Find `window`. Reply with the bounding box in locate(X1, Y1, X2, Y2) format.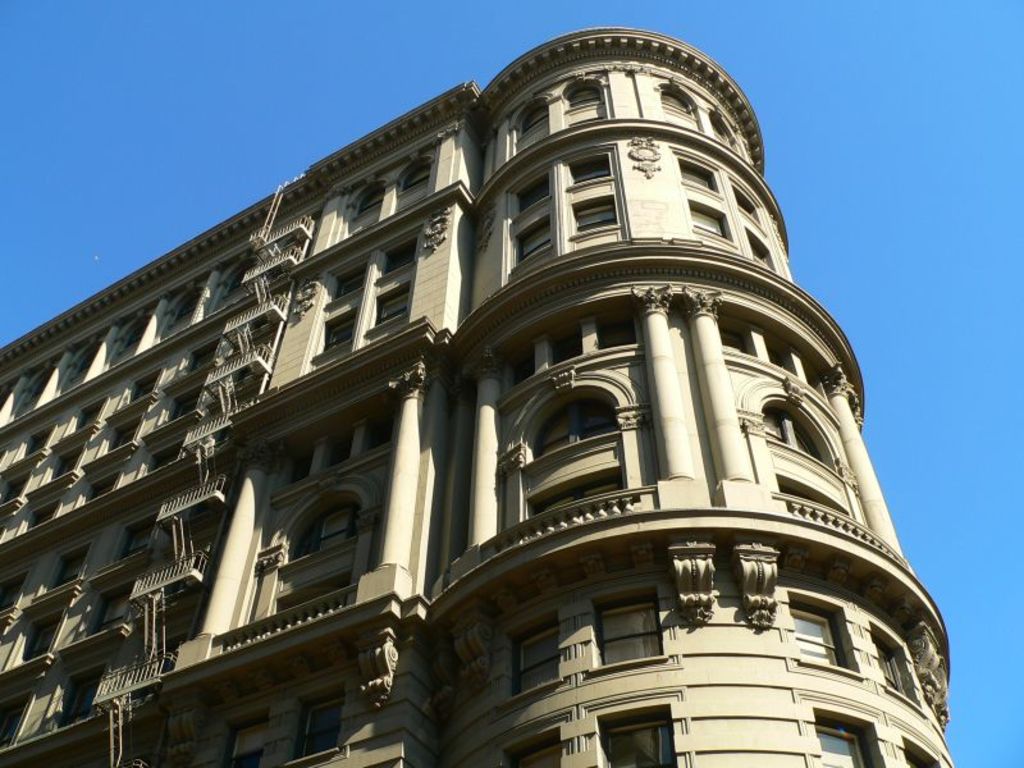
locate(0, 575, 20, 612).
